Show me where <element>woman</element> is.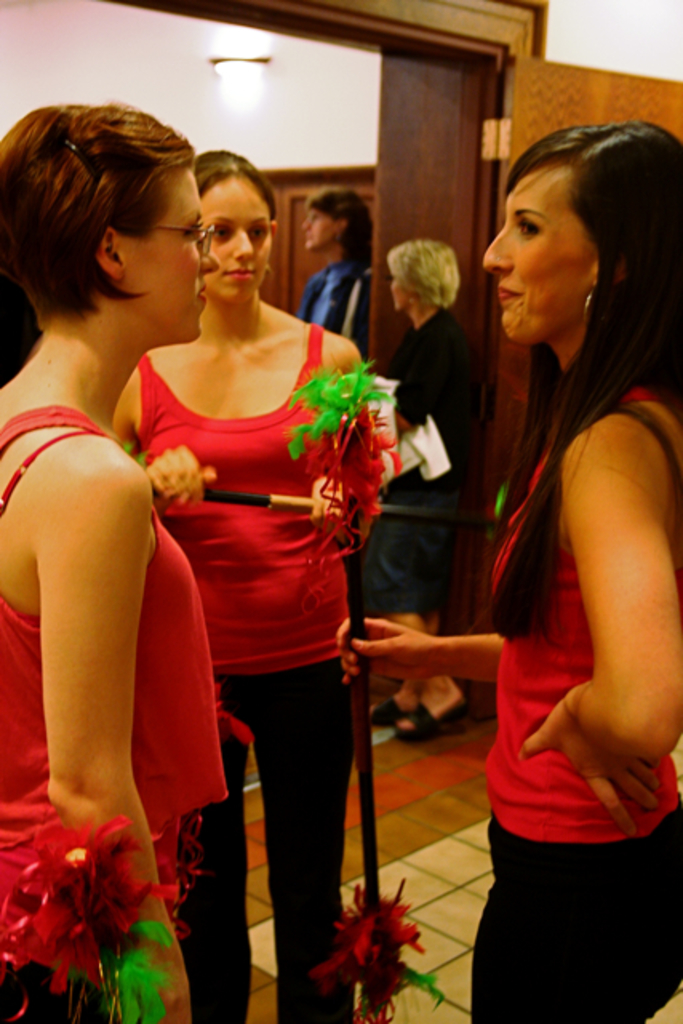
<element>woman</element> is at rect(109, 142, 358, 1016).
